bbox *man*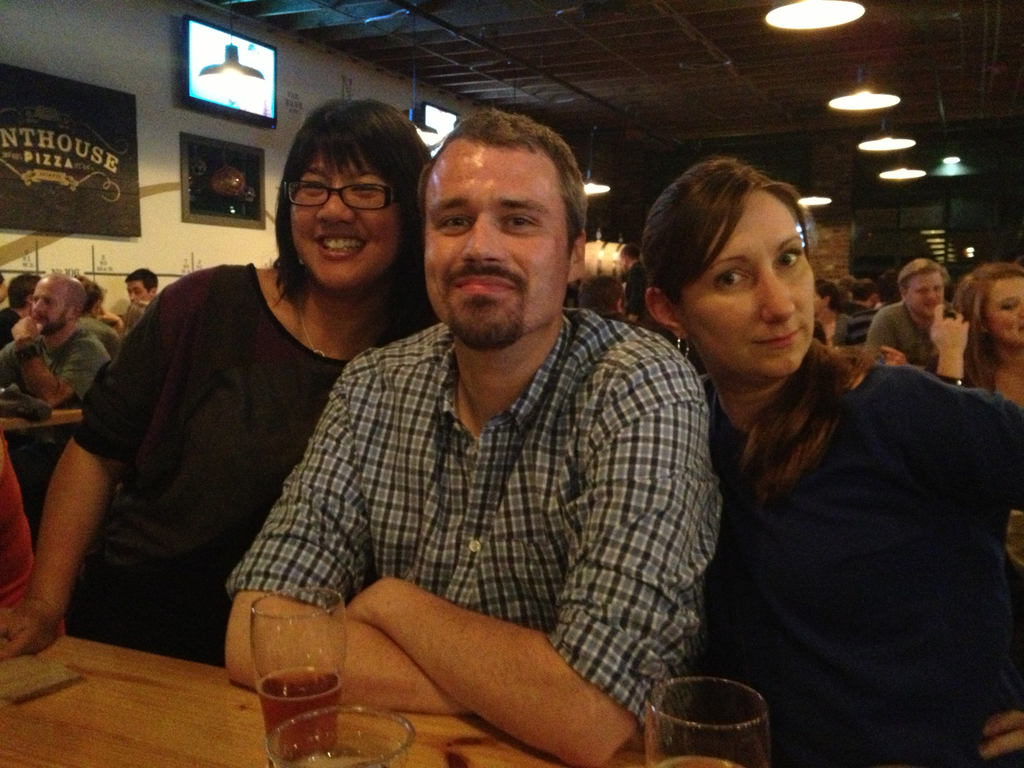
box(124, 269, 159, 301)
